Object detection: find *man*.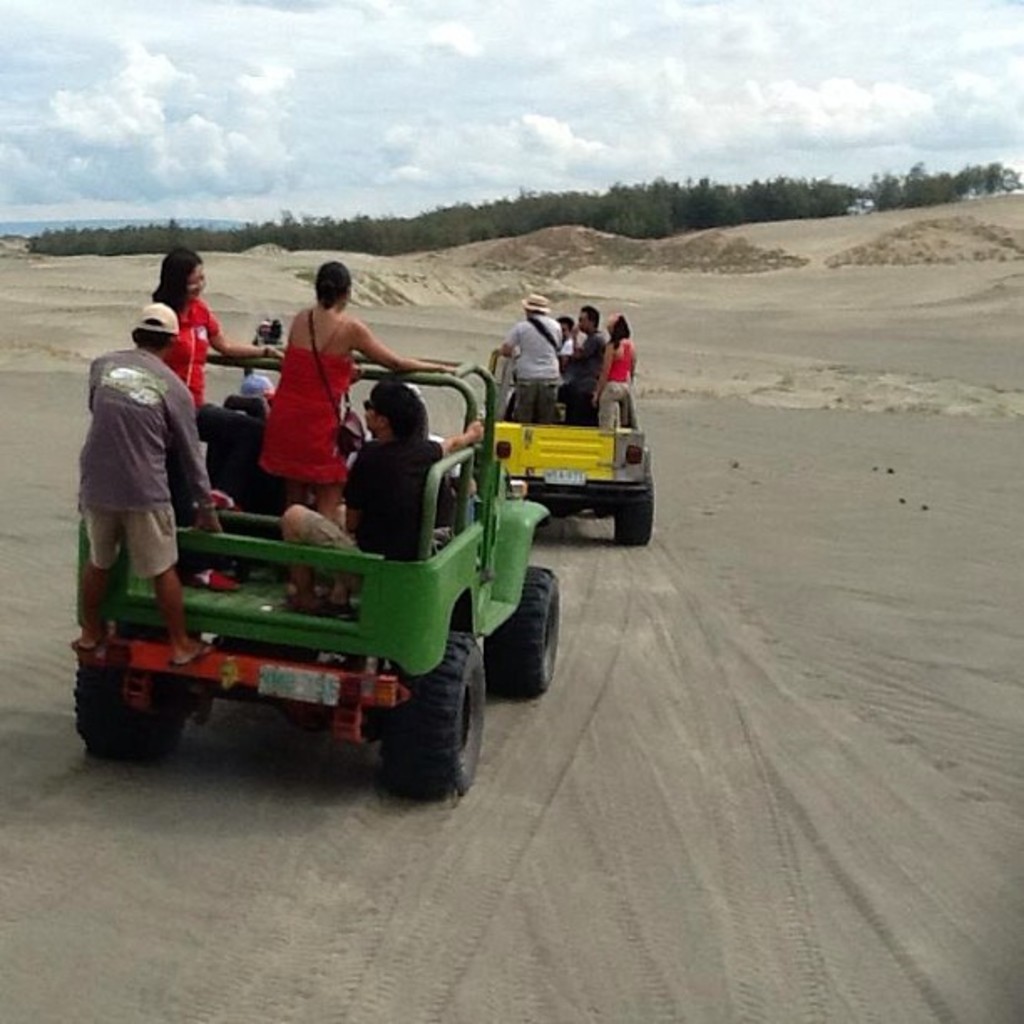
(left=502, top=291, right=564, bottom=423).
